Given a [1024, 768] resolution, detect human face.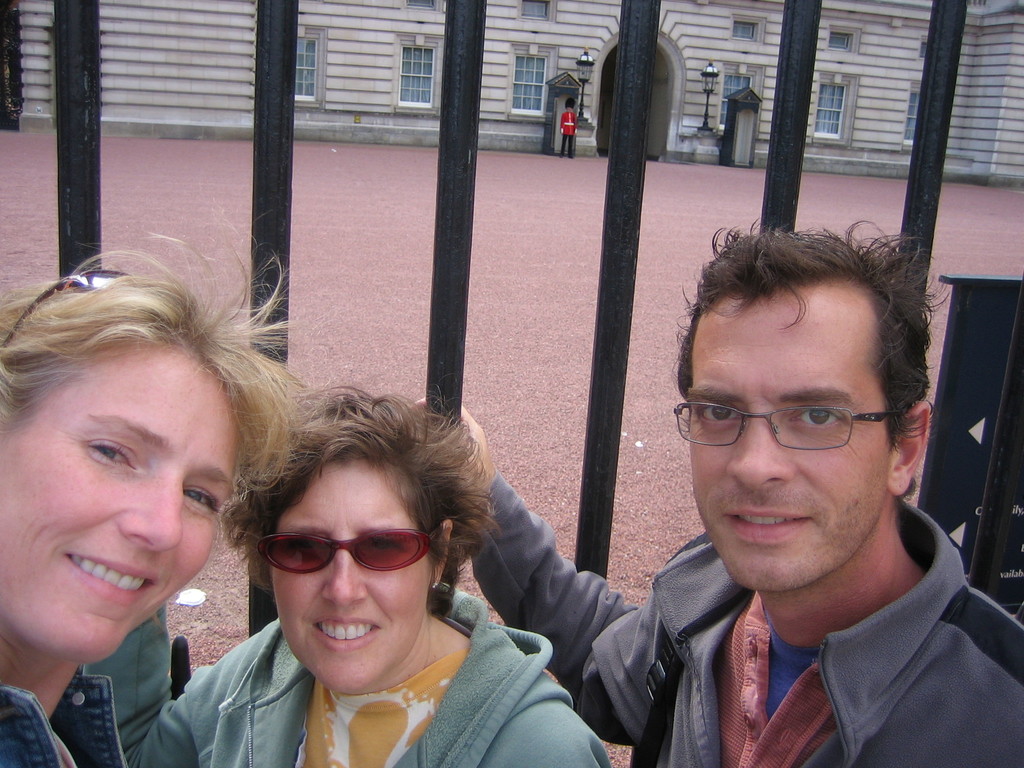
Rect(271, 452, 426, 689).
